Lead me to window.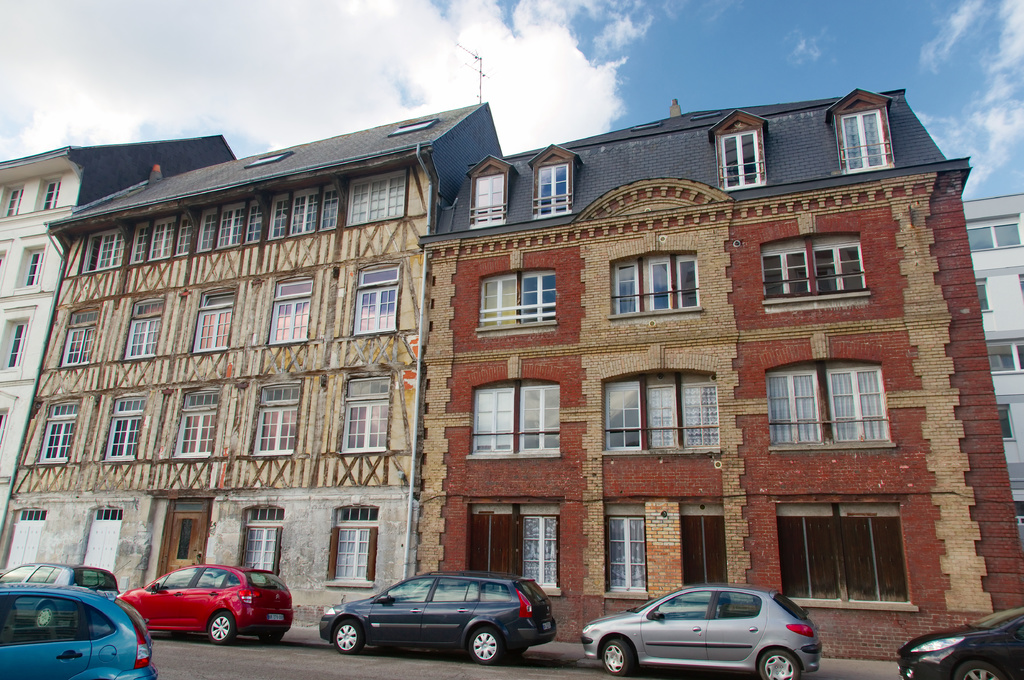
Lead to region(105, 397, 150, 462).
